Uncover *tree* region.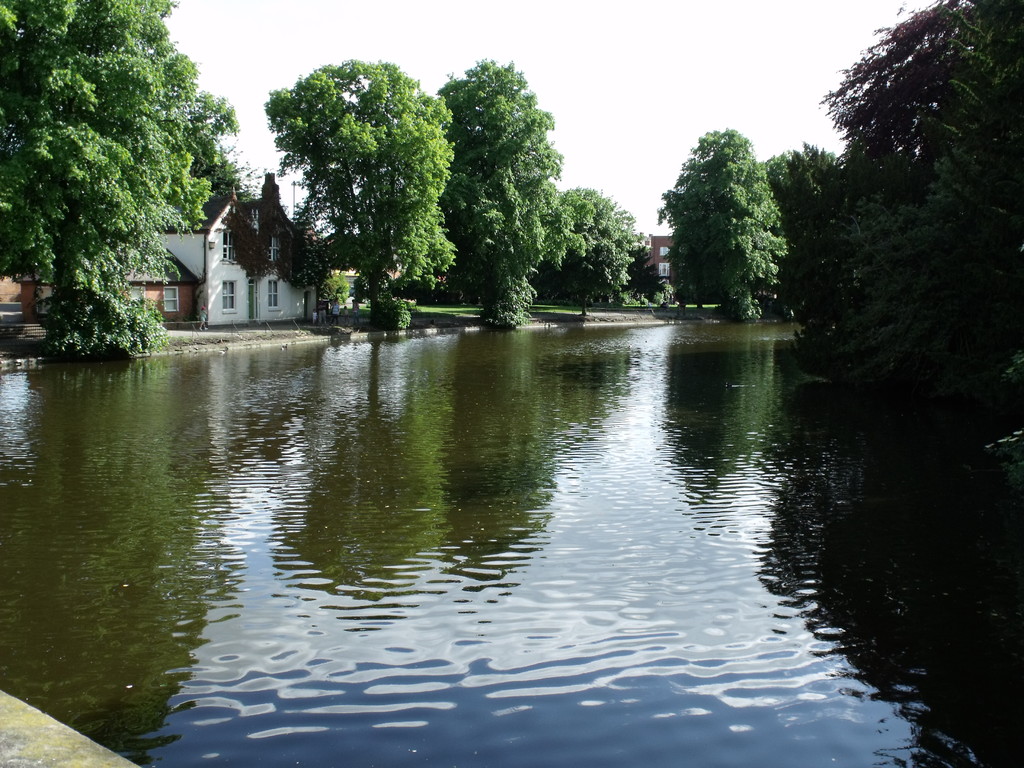
Uncovered: bbox=[664, 123, 794, 331].
